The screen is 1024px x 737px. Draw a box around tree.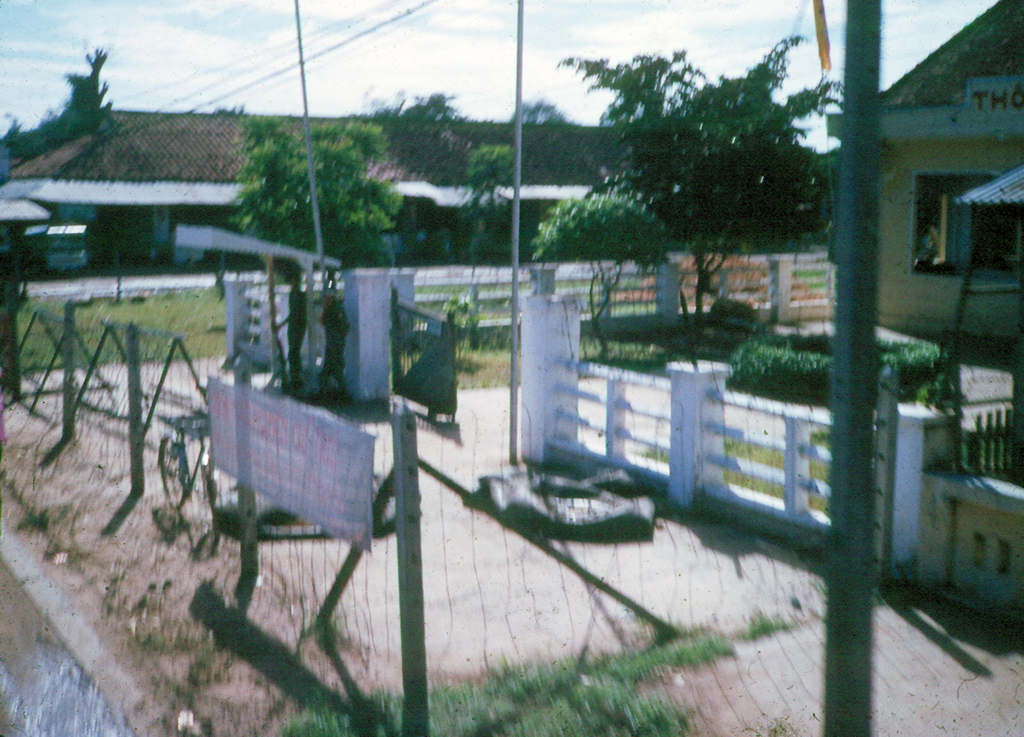
region(467, 143, 508, 250).
